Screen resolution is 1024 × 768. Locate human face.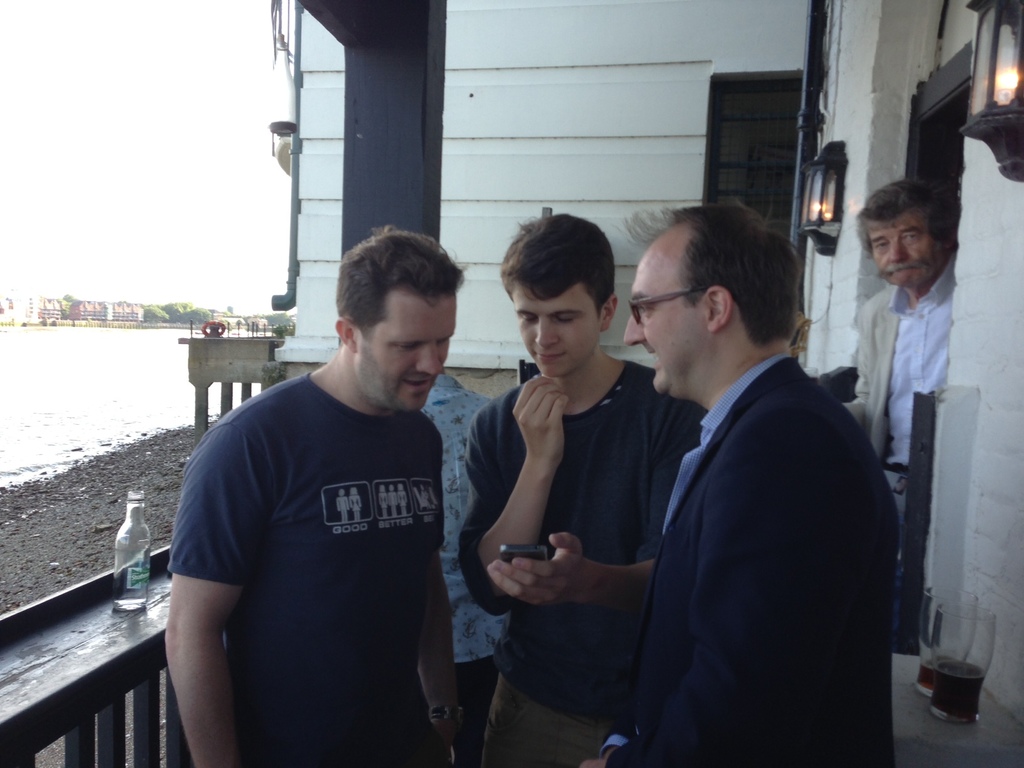
region(864, 216, 936, 286).
